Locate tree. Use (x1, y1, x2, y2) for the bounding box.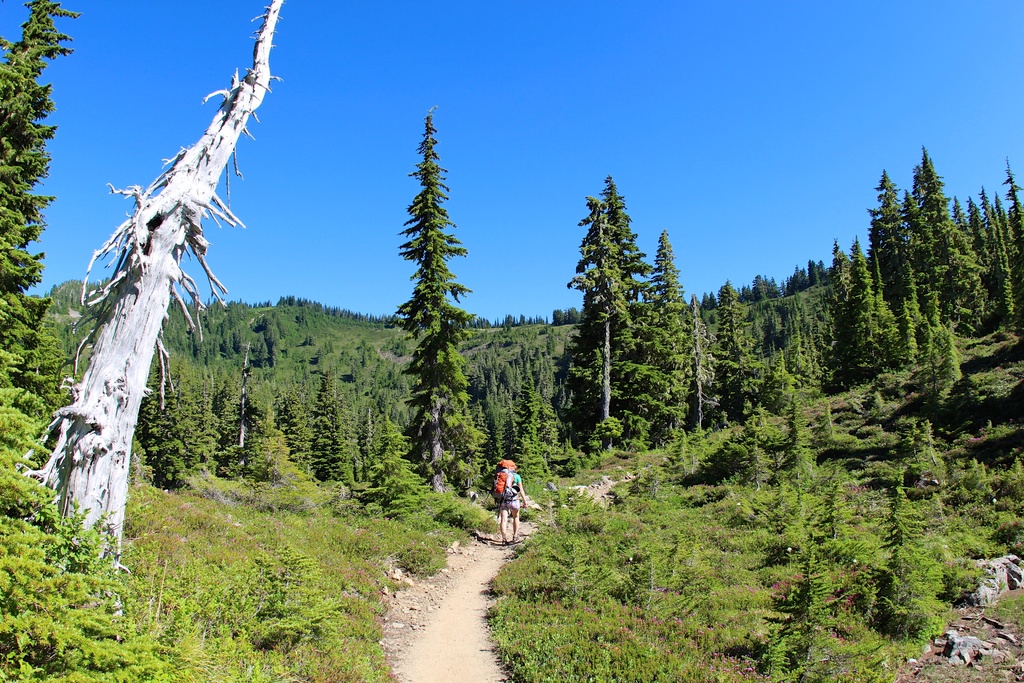
(769, 352, 796, 416).
